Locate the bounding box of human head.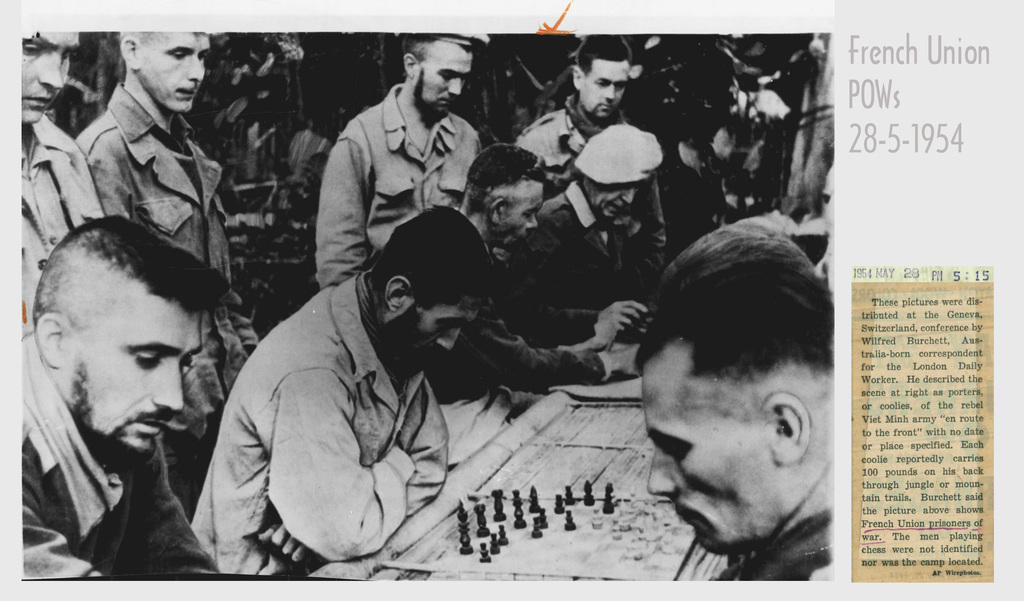
Bounding box: (566,124,662,223).
